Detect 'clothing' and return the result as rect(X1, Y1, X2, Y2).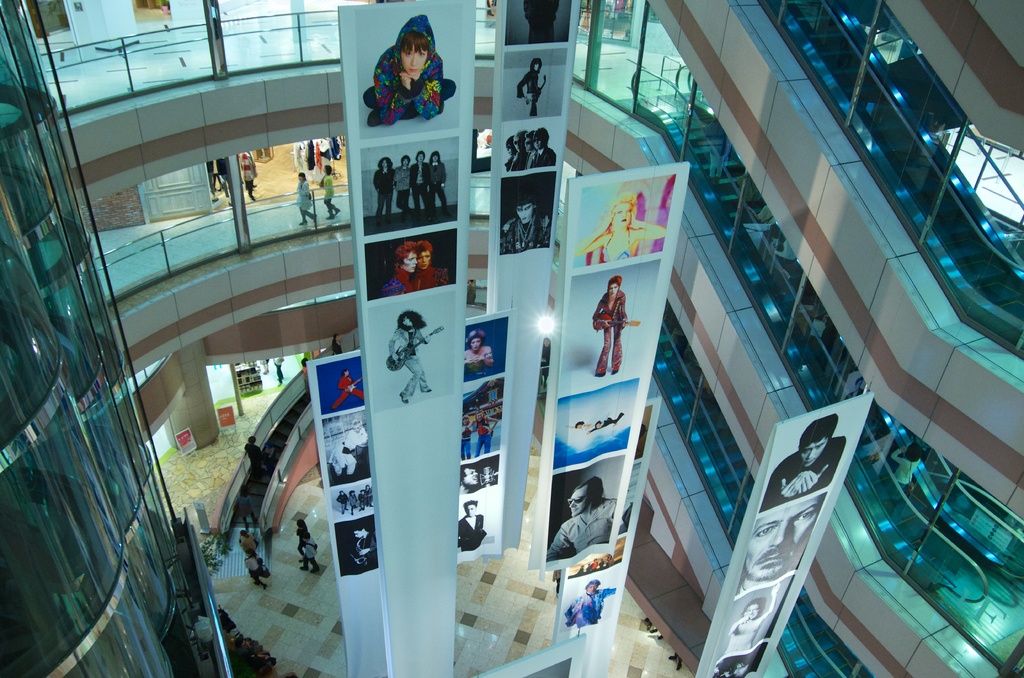
rect(297, 179, 316, 222).
